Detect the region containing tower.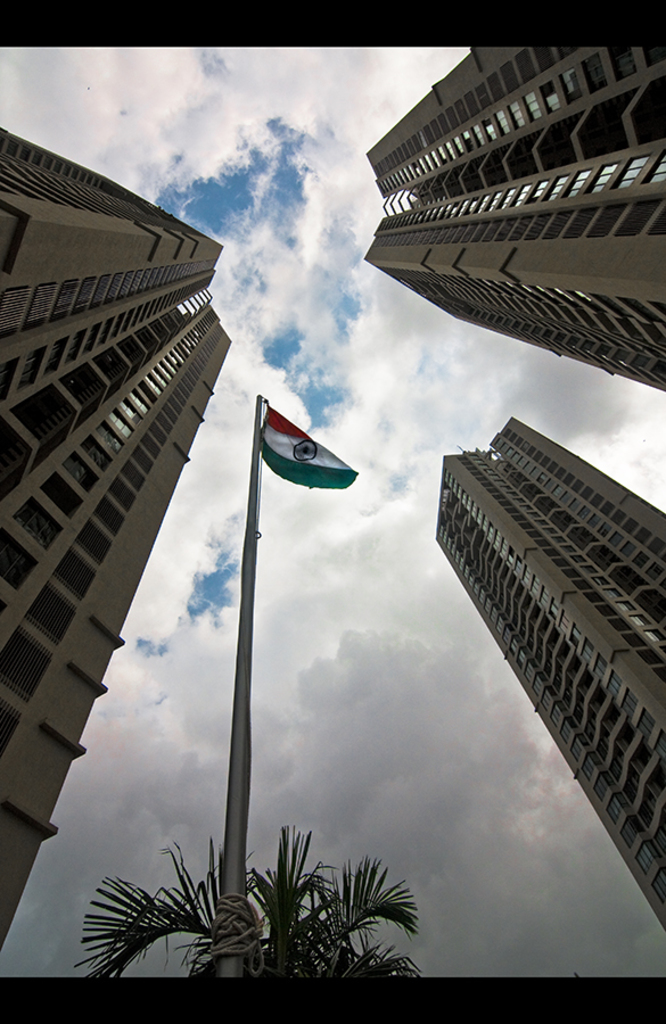
(0,71,241,887).
